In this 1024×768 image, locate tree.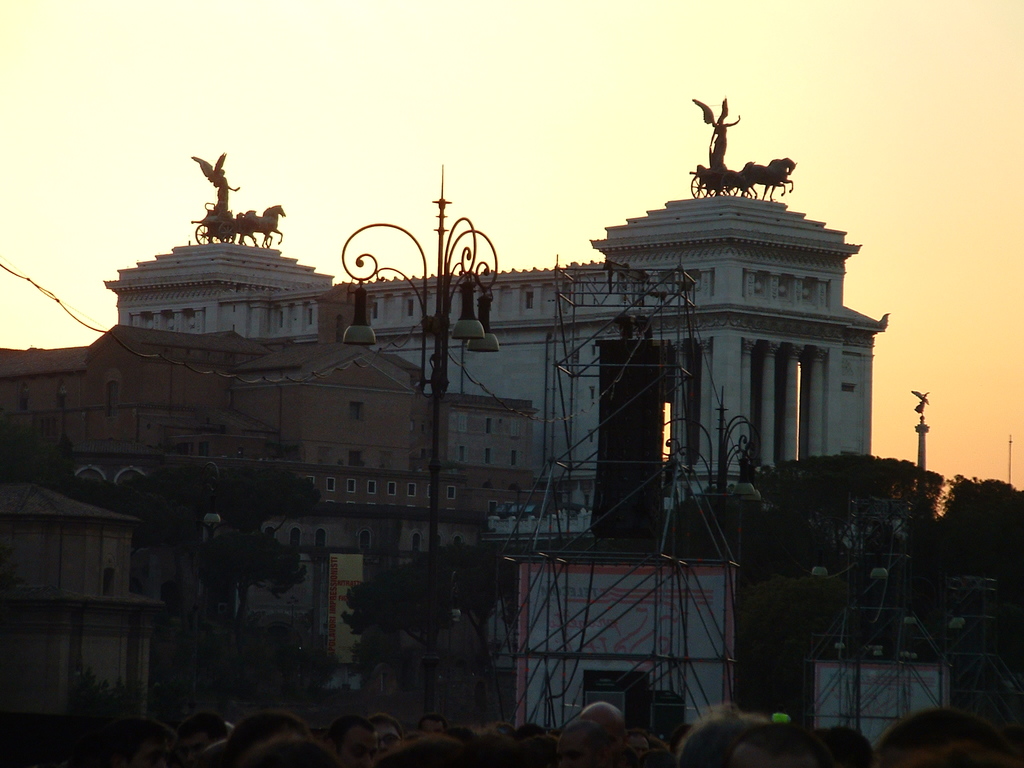
Bounding box: rect(696, 452, 849, 584).
